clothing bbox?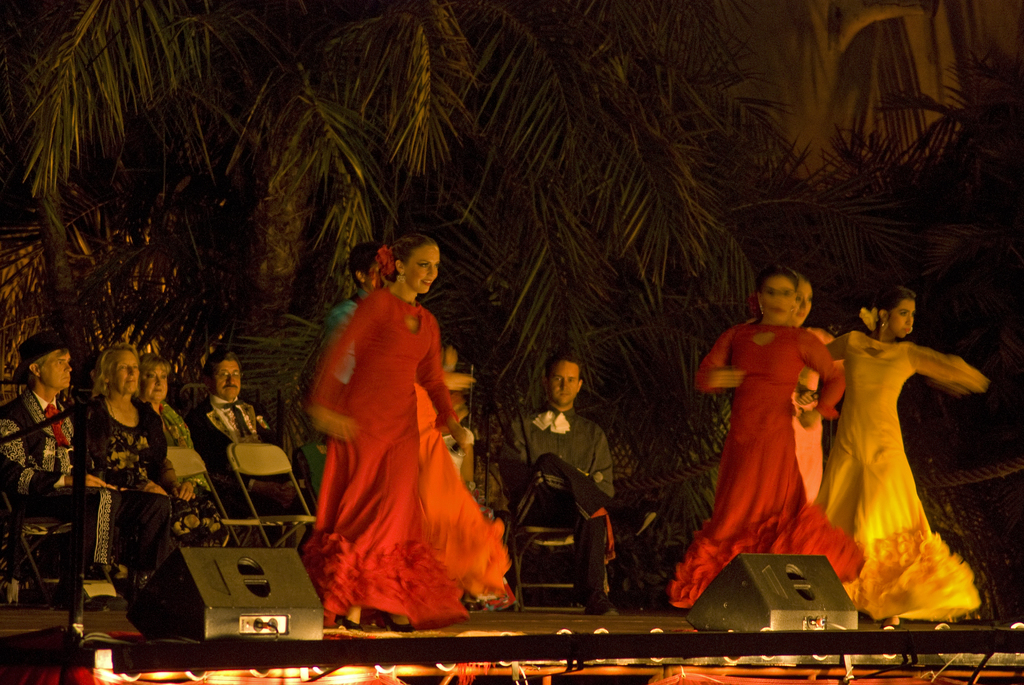
(793, 327, 845, 503)
